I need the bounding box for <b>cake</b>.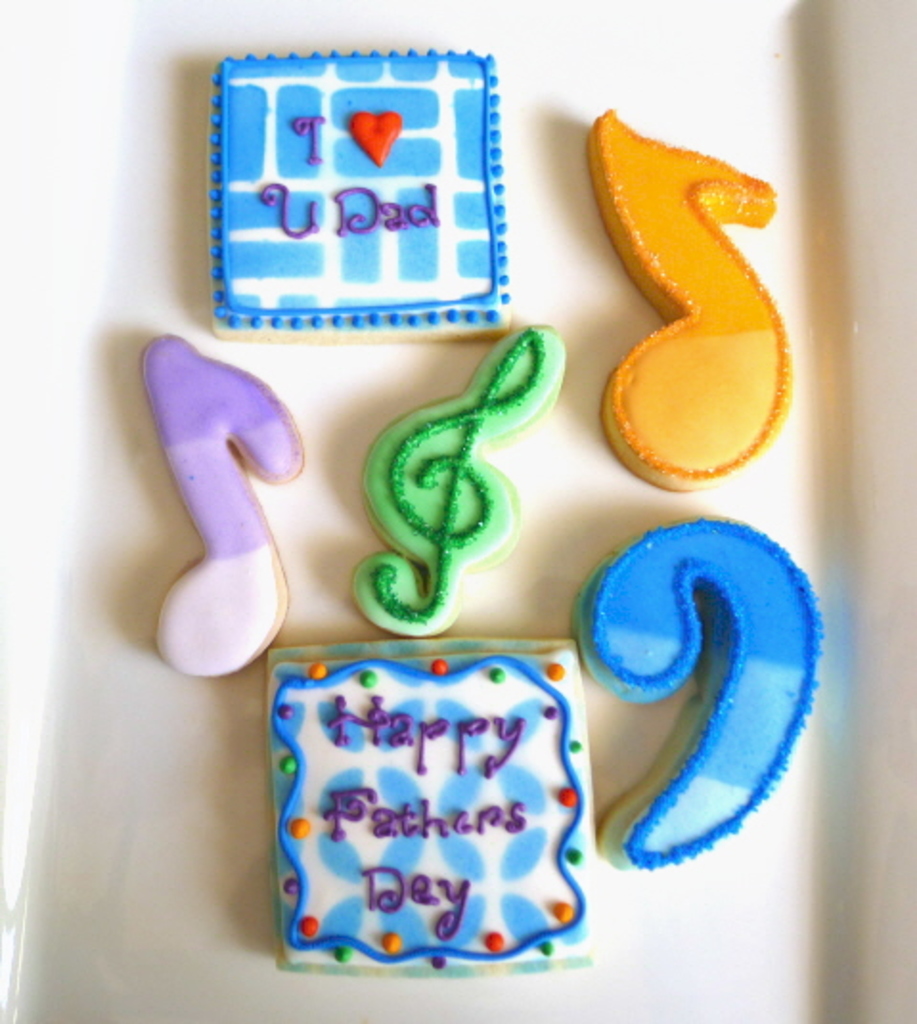
Here it is: (left=268, top=637, right=590, bottom=976).
